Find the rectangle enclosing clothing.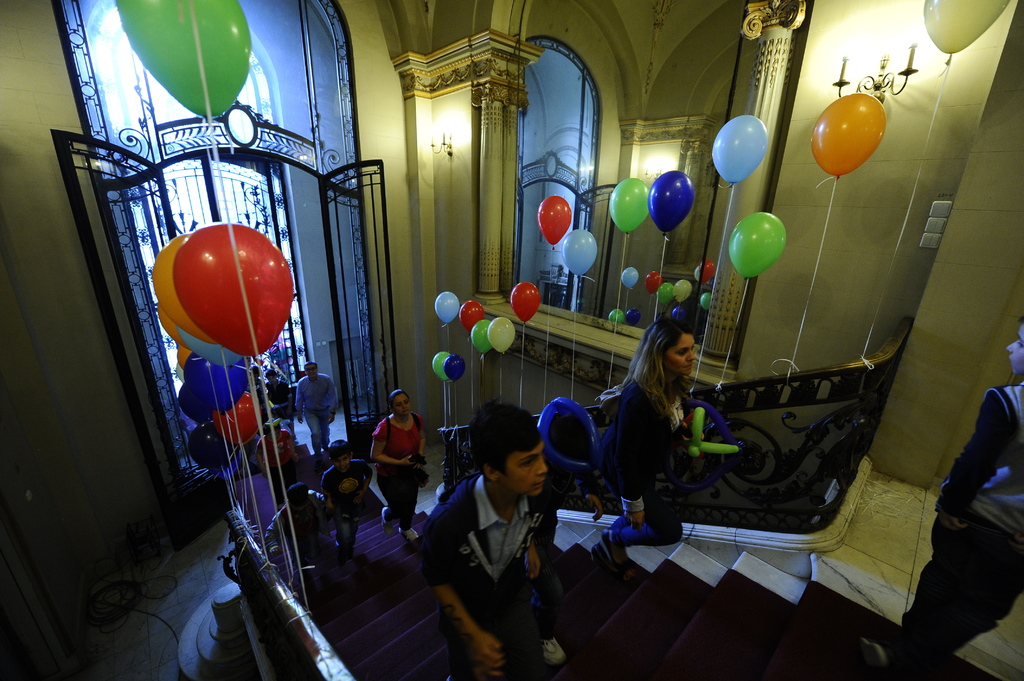
pyautogui.locateOnScreen(897, 368, 1023, 661).
